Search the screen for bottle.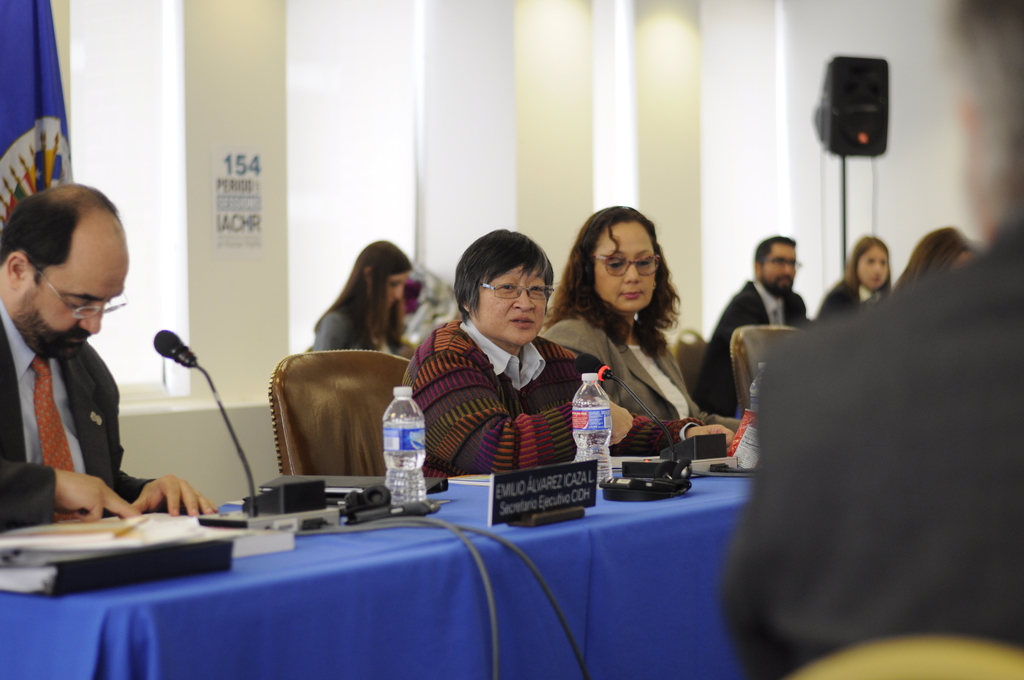
Found at (573,375,609,487).
